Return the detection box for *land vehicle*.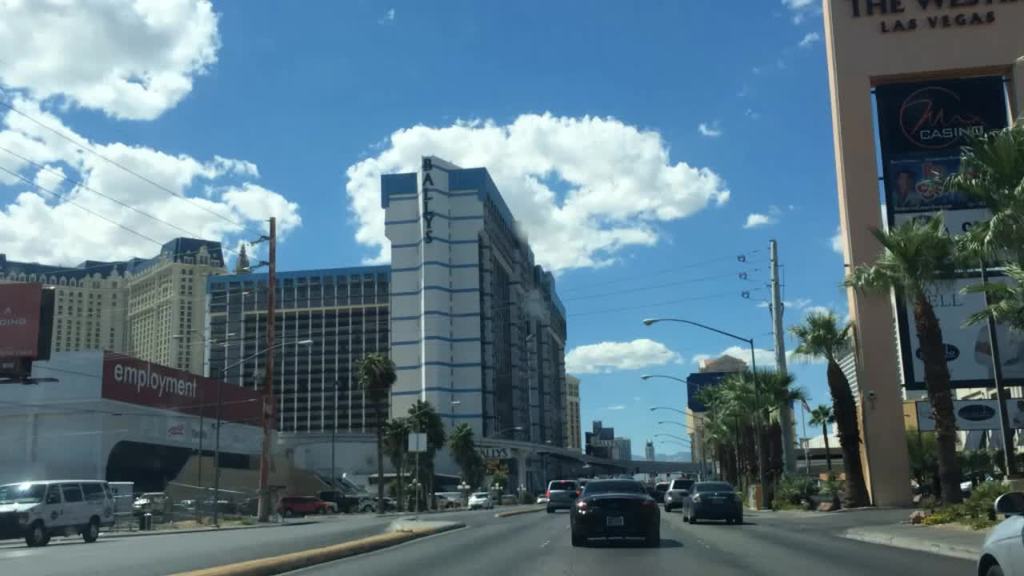
rect(974, 488, 1023, 575).
